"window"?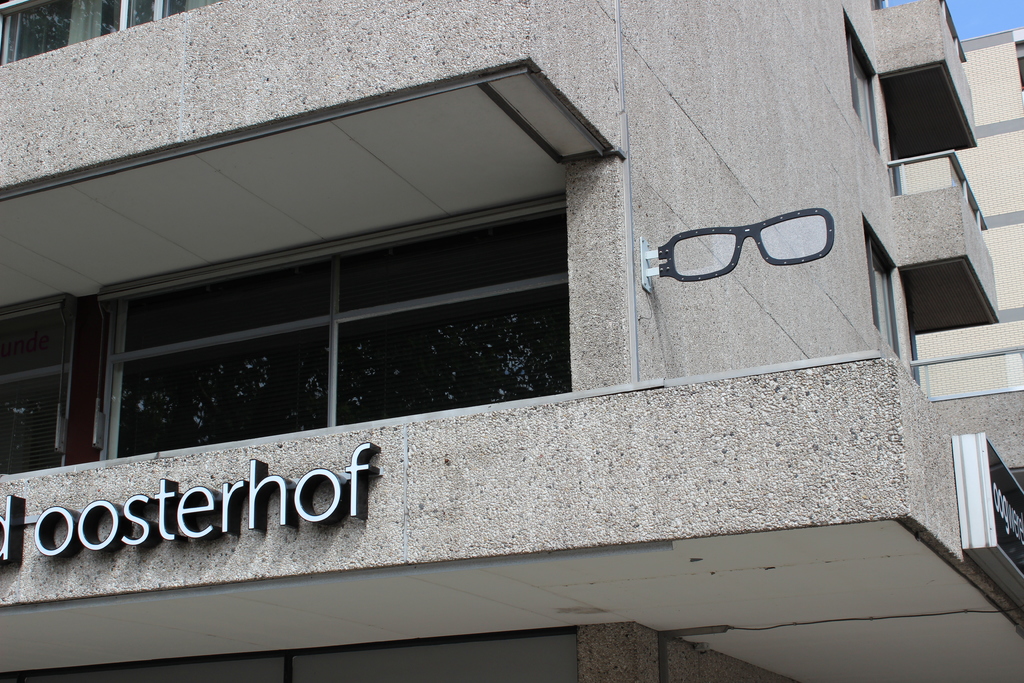
box(840, 8, 879, 155)
